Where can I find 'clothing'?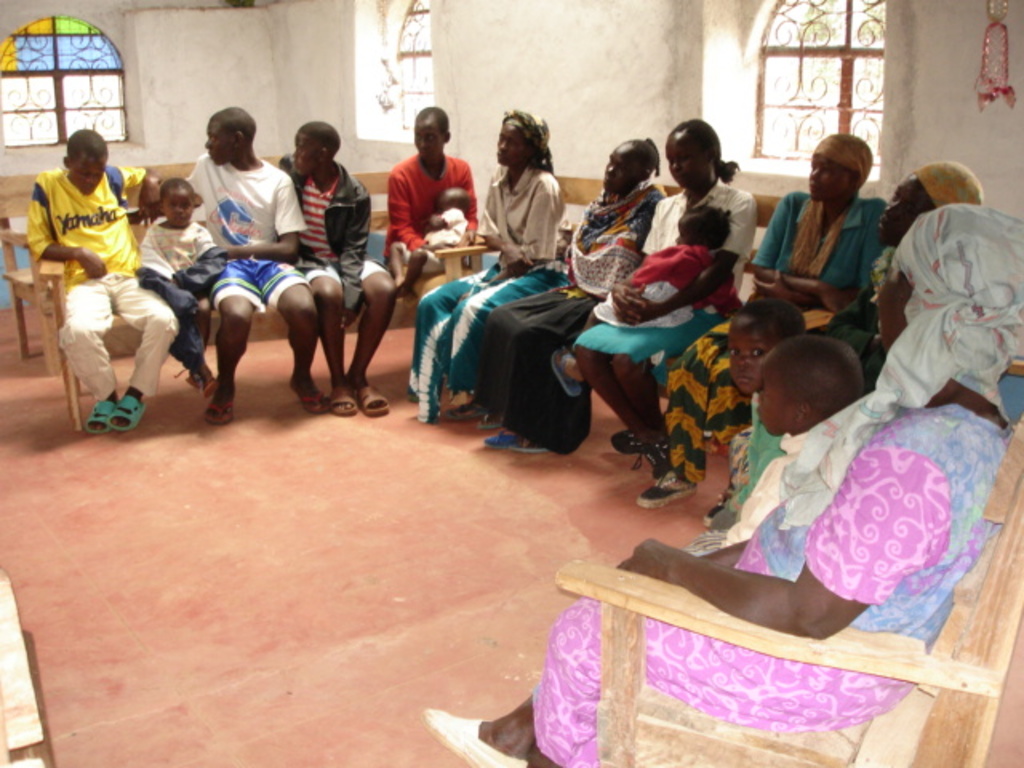
You can find it at 568,181,755,373.
